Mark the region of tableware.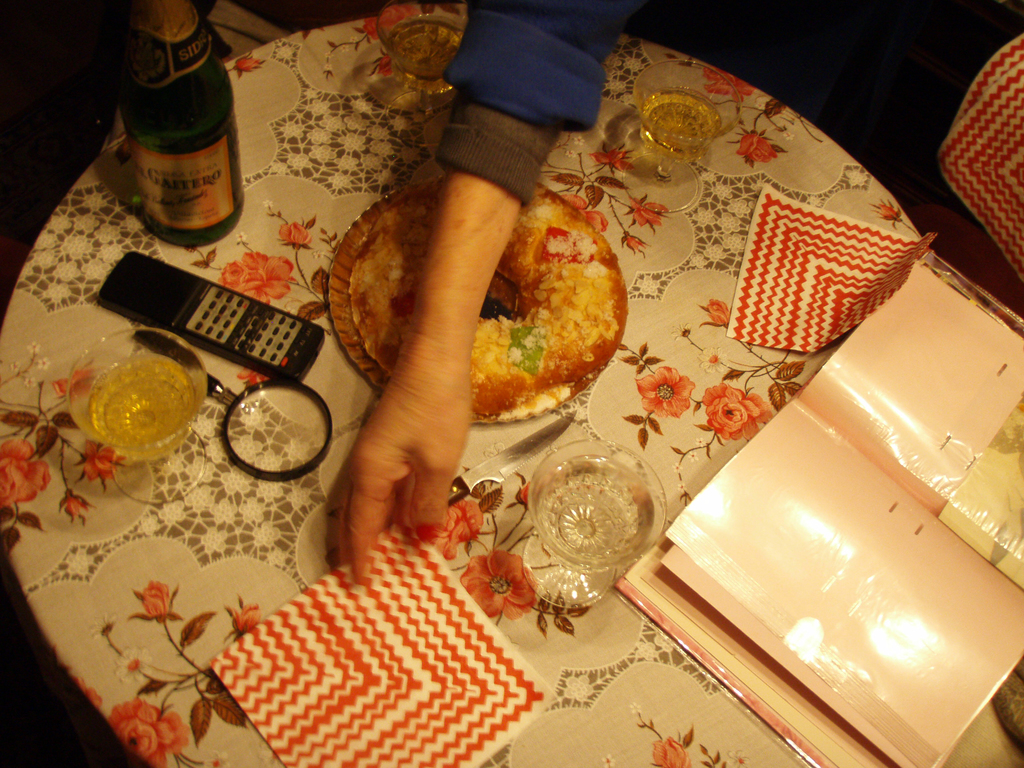
Region: <bbox>442, 411, 575, 511</bbox>.
